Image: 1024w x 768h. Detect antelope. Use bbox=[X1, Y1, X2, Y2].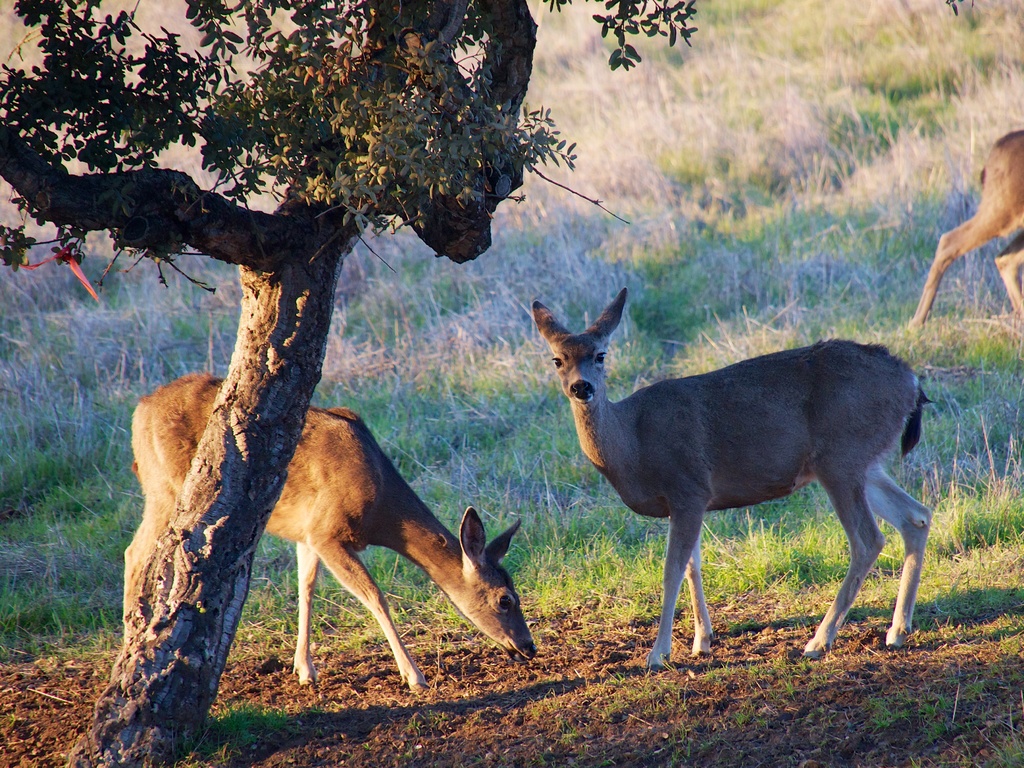
bbox=[533, 282, 931, 663].
